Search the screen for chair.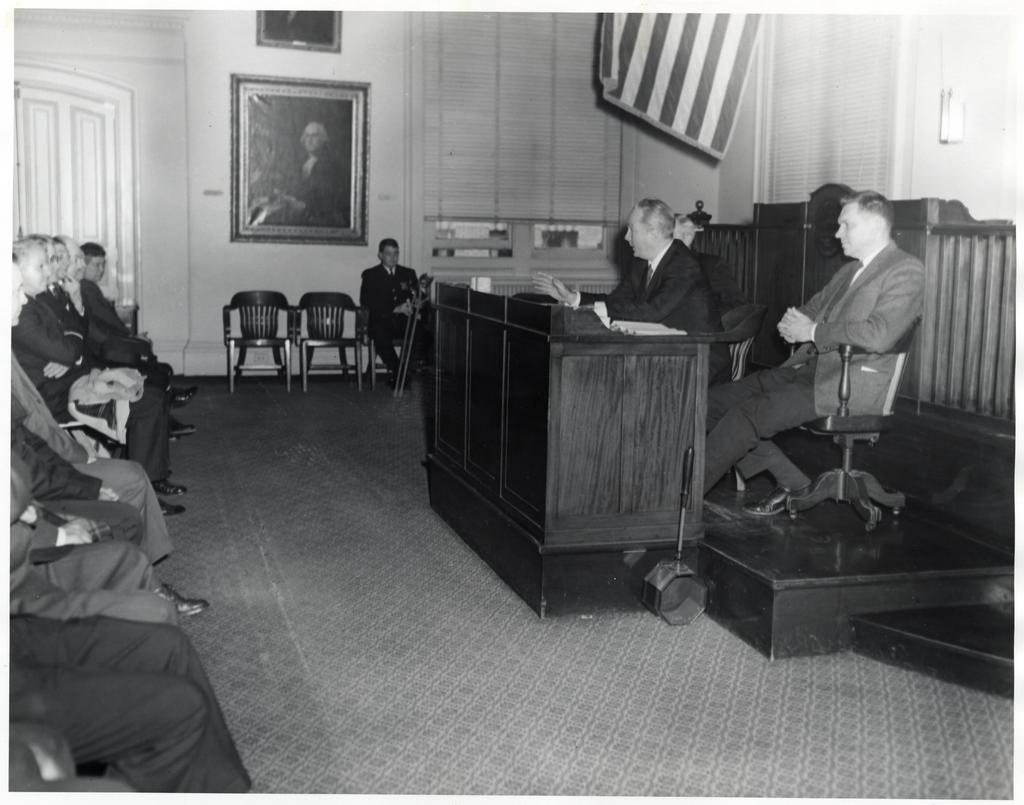
Found at (200,290,290,386).
